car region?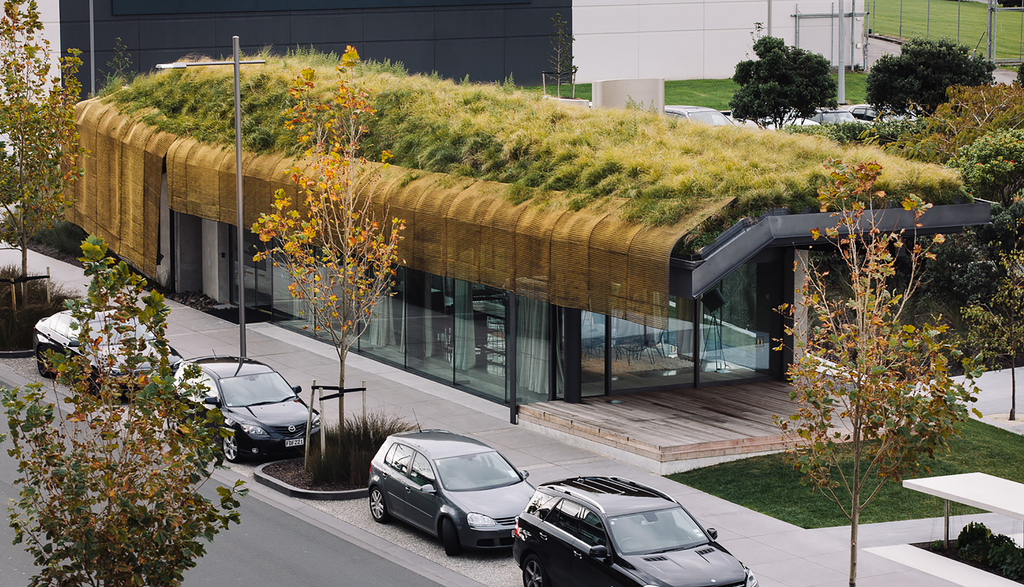
bbox=[31, 305, 186, 405]
